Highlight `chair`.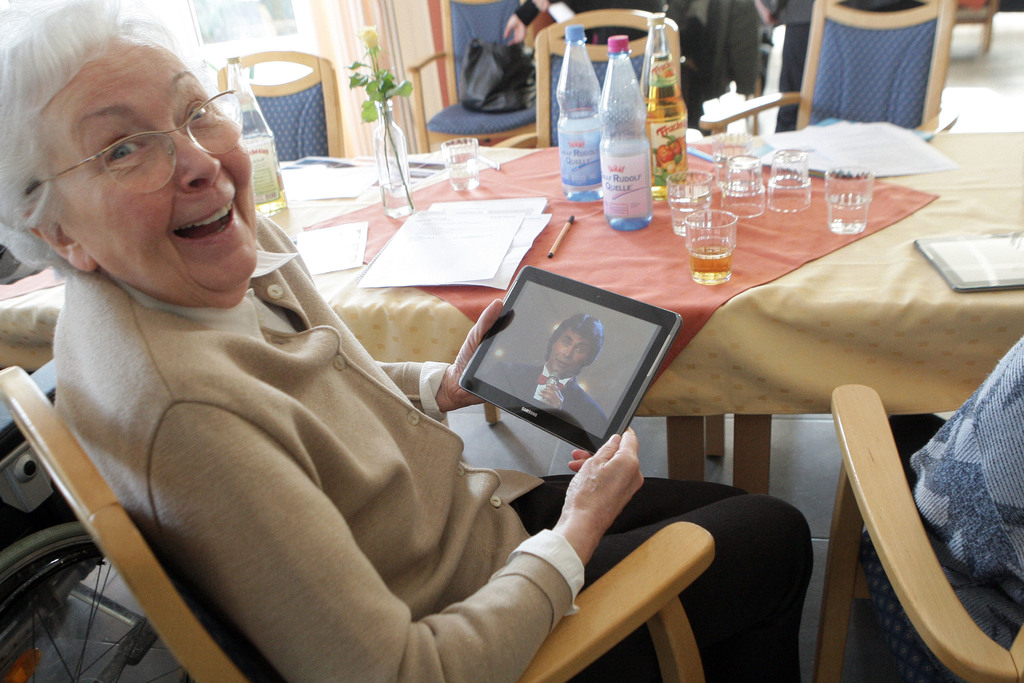
Highlighted region: 492,6,687,149.
